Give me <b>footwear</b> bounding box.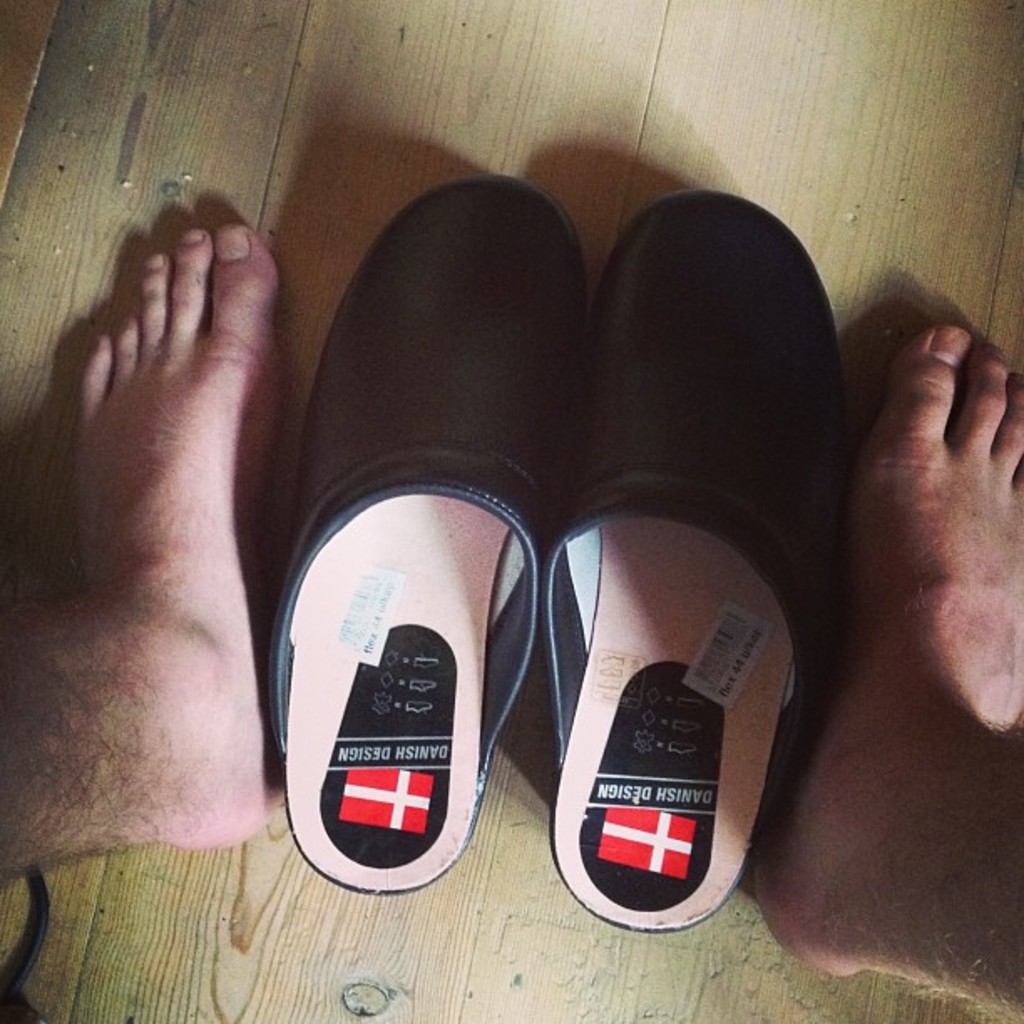
<box>529,196,843,934</box>.
